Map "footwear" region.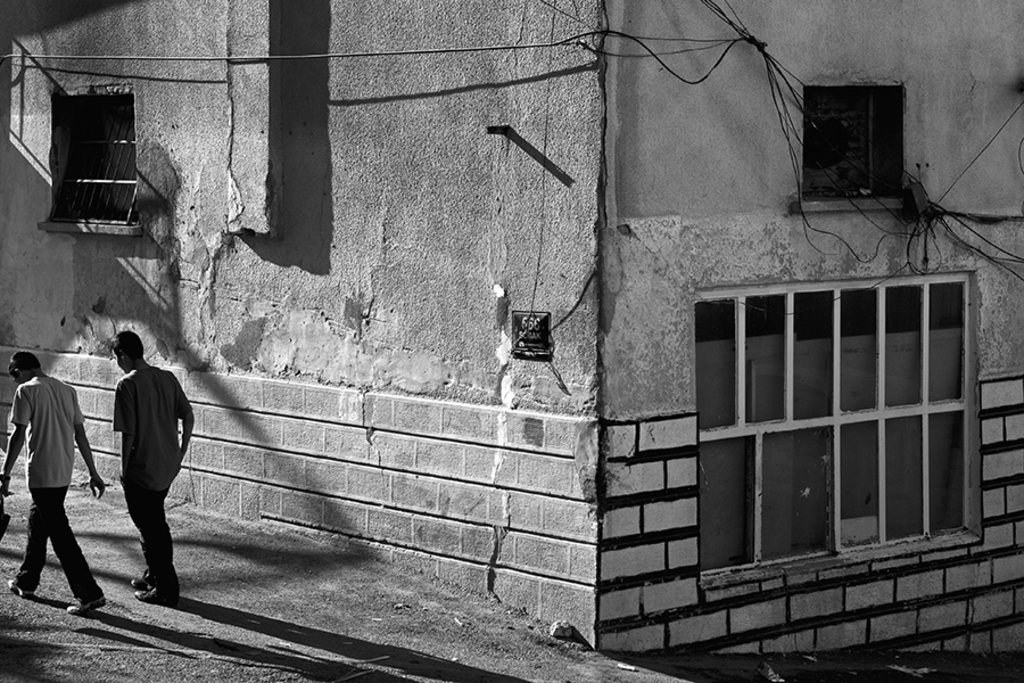
Mapped to 129,585,175,603.
